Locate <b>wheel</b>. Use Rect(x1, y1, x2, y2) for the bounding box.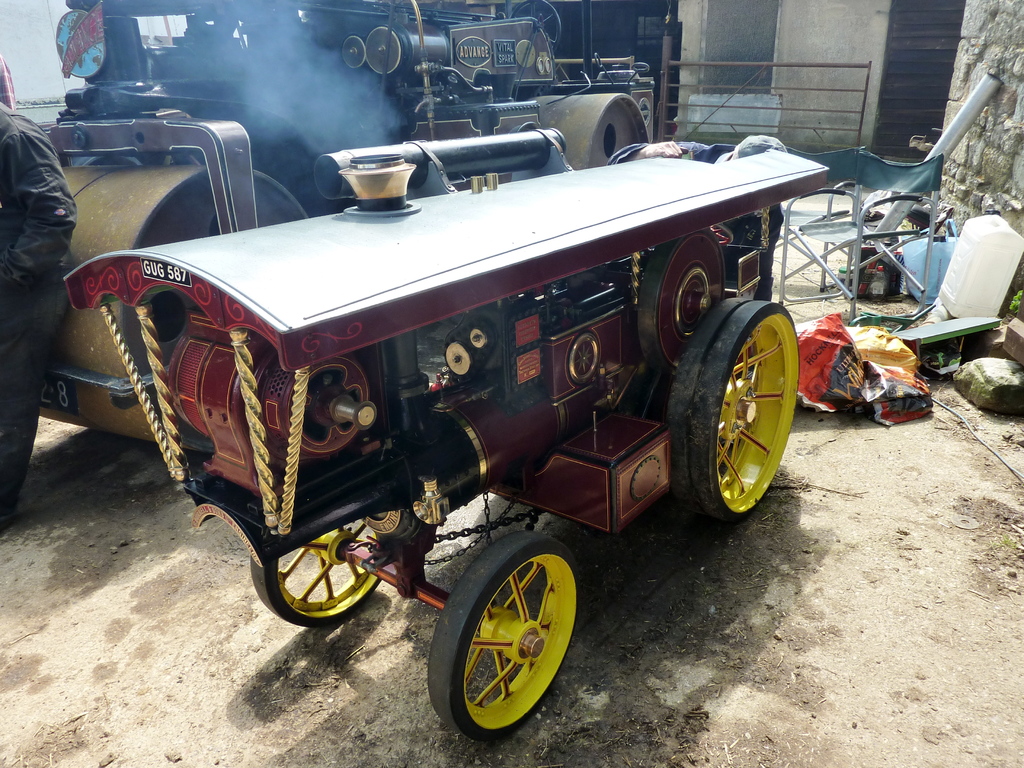
Rect(666, 297, 799, 520).
